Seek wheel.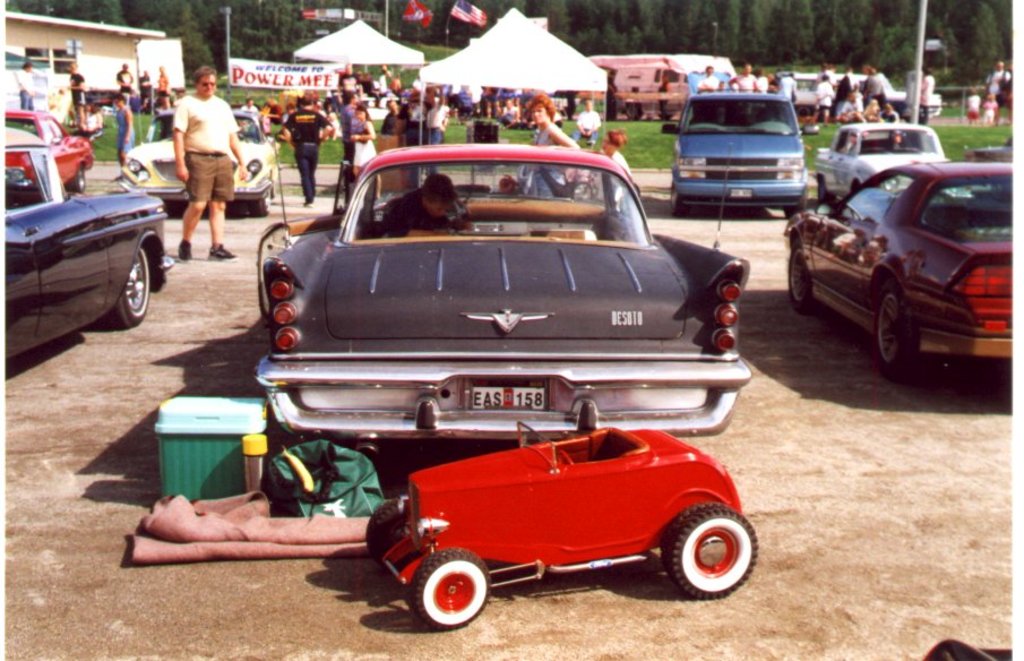
left=369, top=495, right=410, bottom=567.
